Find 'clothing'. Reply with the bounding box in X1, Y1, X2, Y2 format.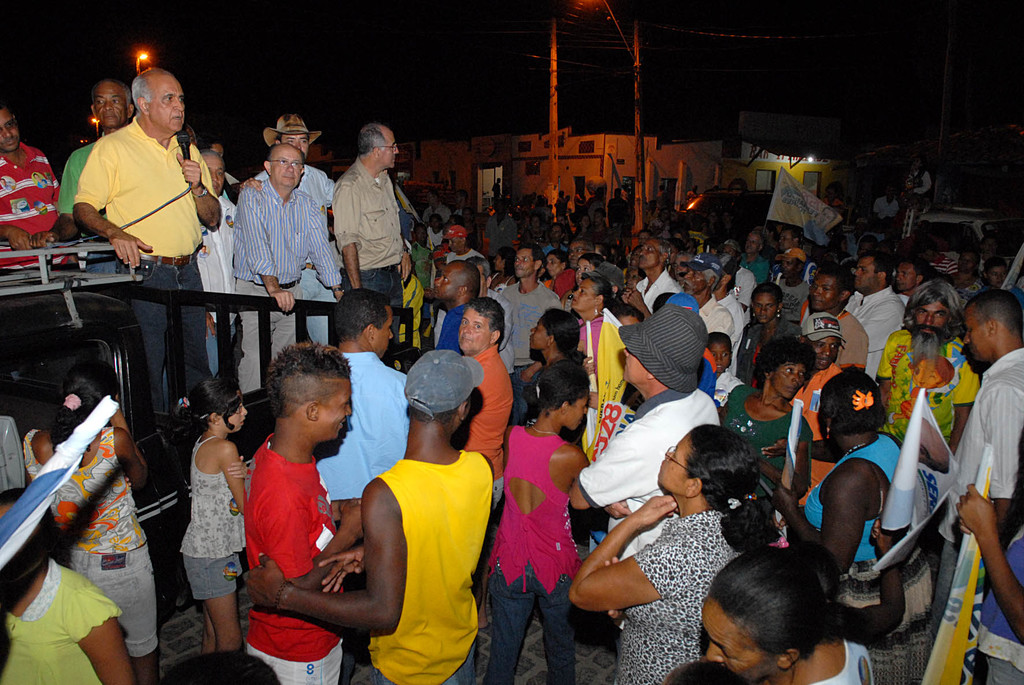
51, 150, 125, 275.
